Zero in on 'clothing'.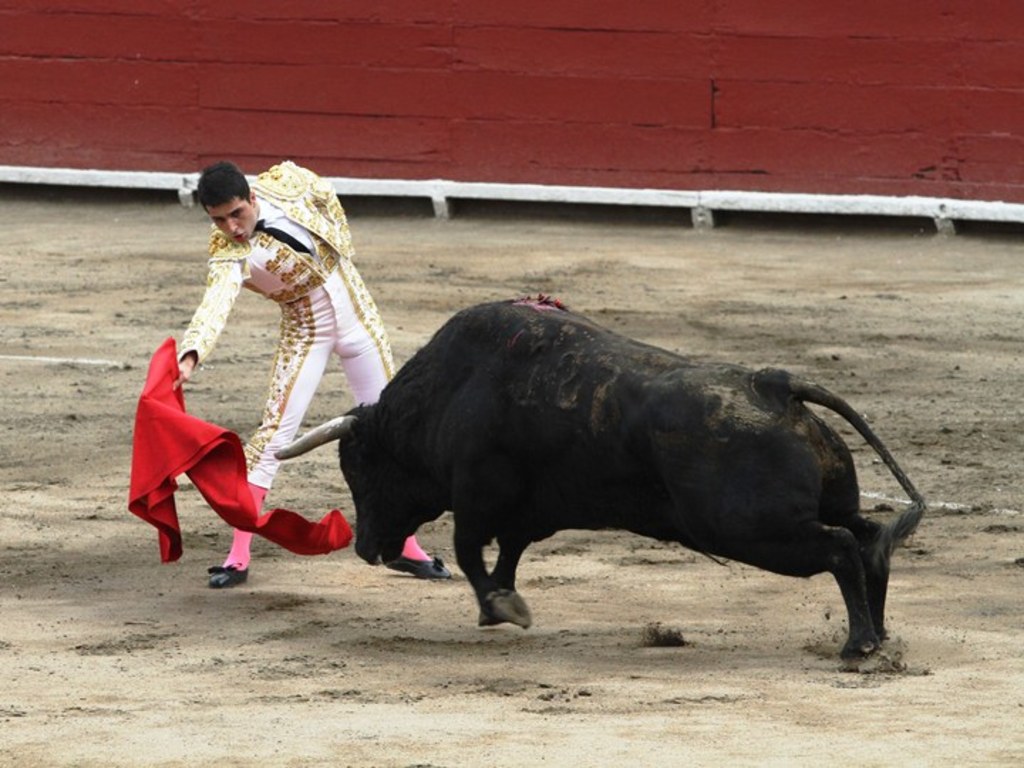
Zeroed in: <box>168,151,398,489</box>.
